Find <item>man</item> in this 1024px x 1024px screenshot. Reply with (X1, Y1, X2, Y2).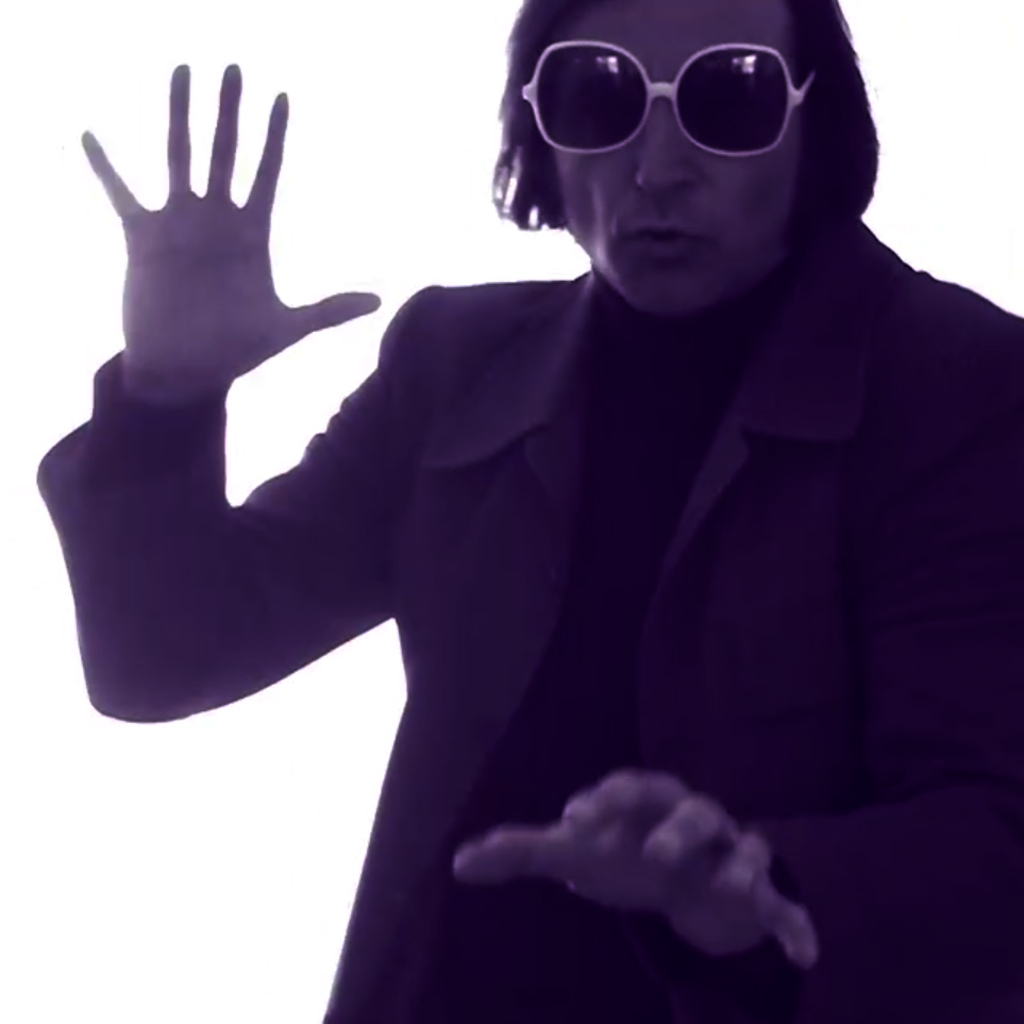
(114, 0, 1007, 994).
